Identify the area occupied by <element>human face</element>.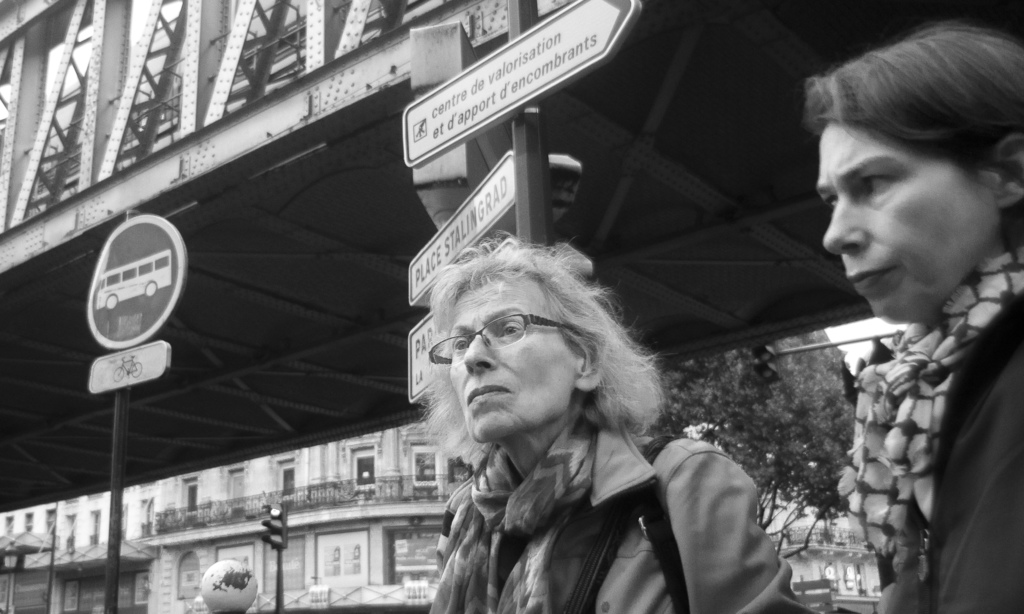
Area: Rect(817, 121, 996, 327).
